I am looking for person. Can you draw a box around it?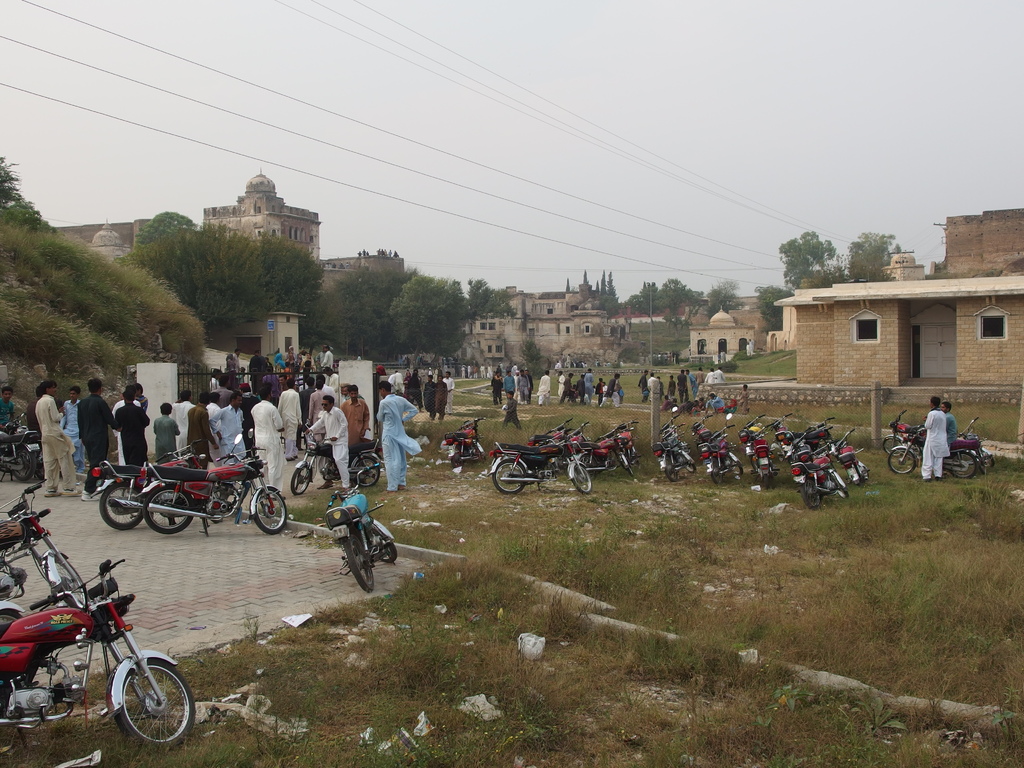
Sure, the bounding box is left=187, top=392, right=213, bottom=460.
